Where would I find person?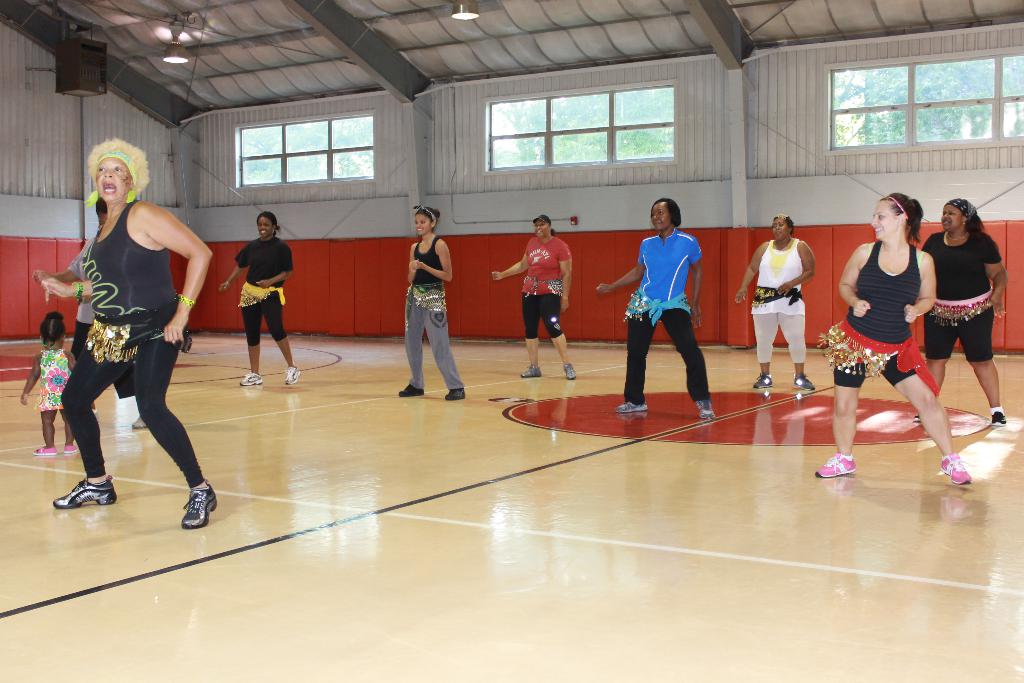
At locate(17, 309, 76, 459).
